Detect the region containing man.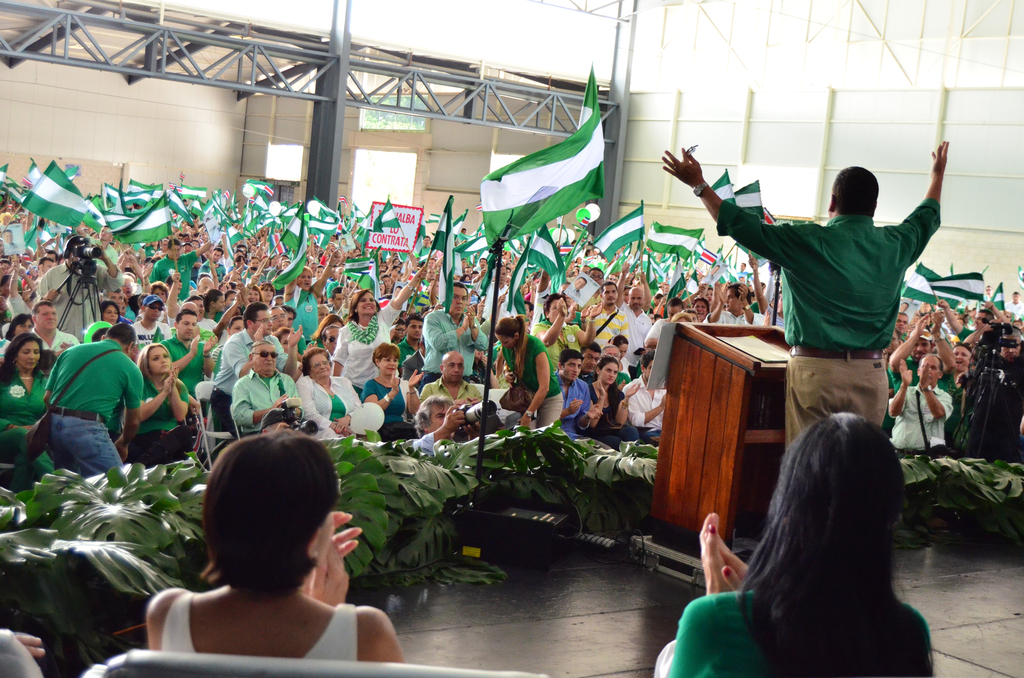
BBox(28, 322, 151, 499).
